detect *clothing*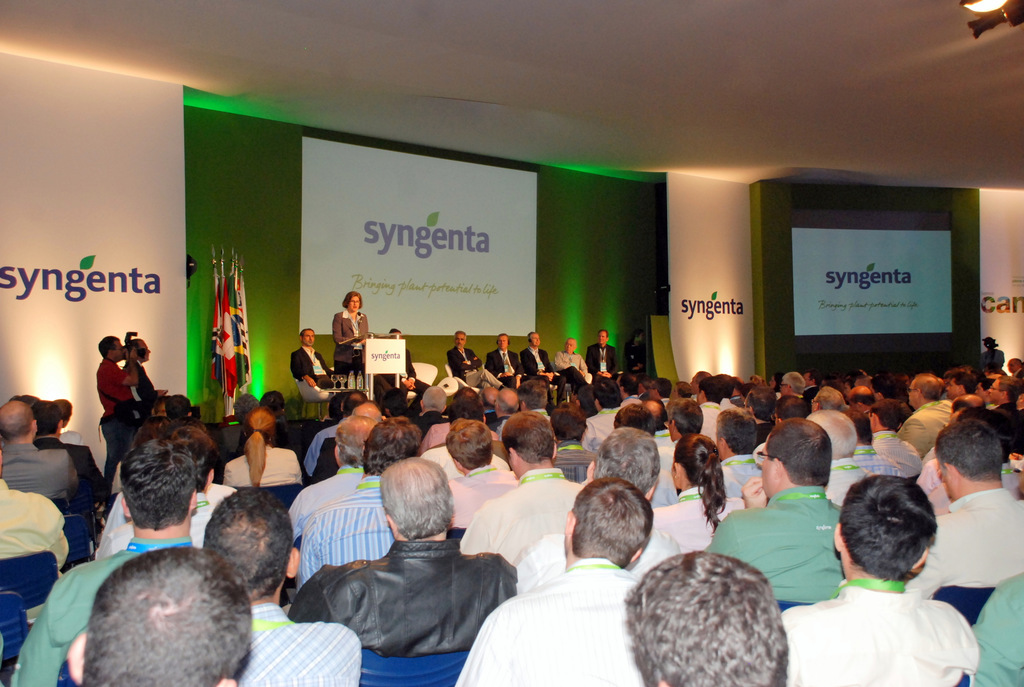
0:445:79:536
